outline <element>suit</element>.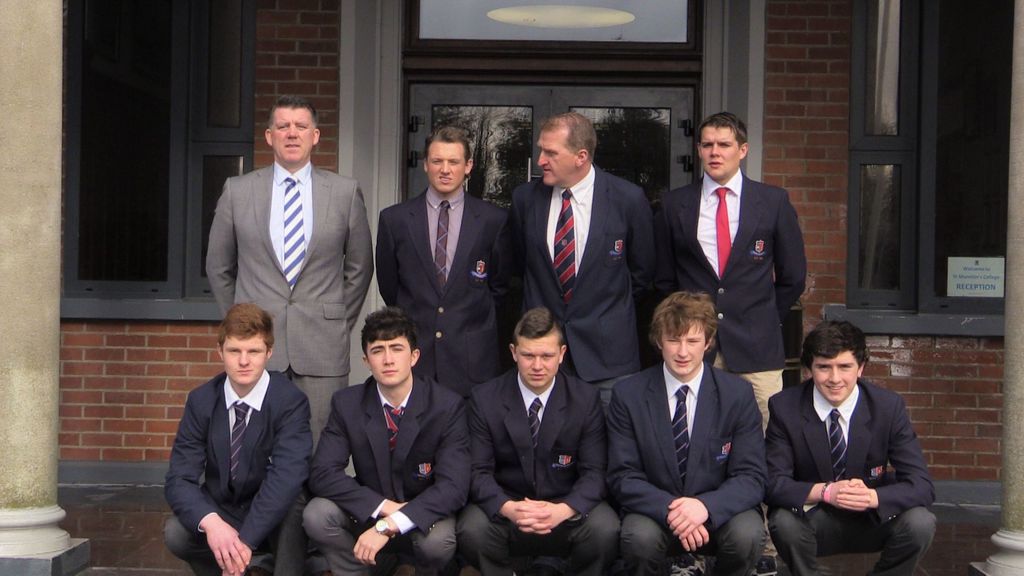
Outline: 646 167 813 442.
